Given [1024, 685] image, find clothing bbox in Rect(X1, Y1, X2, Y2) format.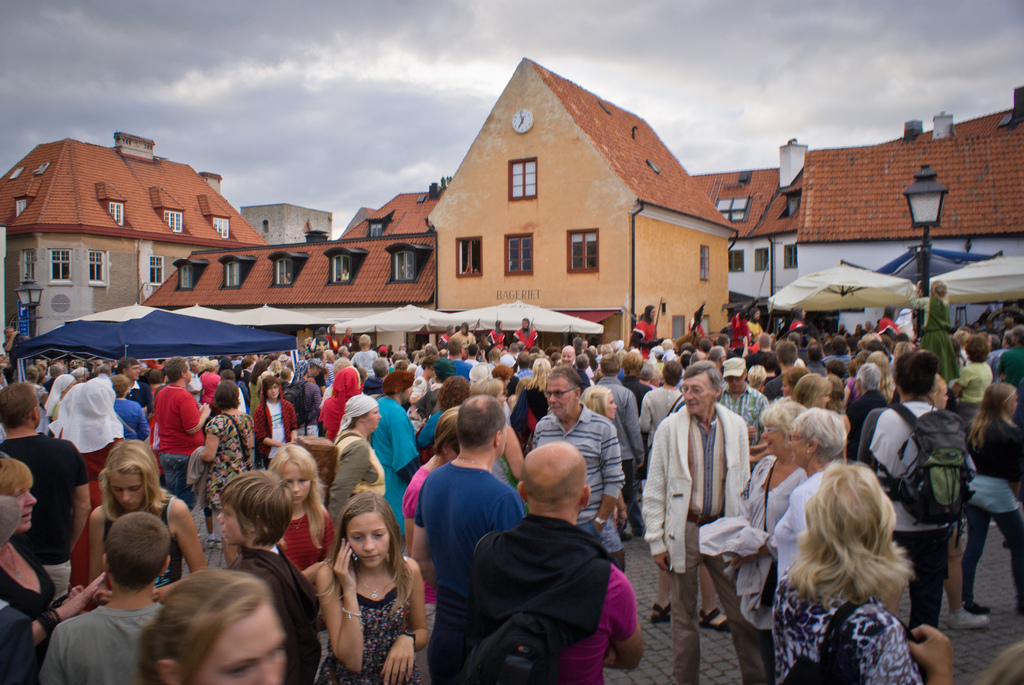
Rect(232, 361, 244, 366).
